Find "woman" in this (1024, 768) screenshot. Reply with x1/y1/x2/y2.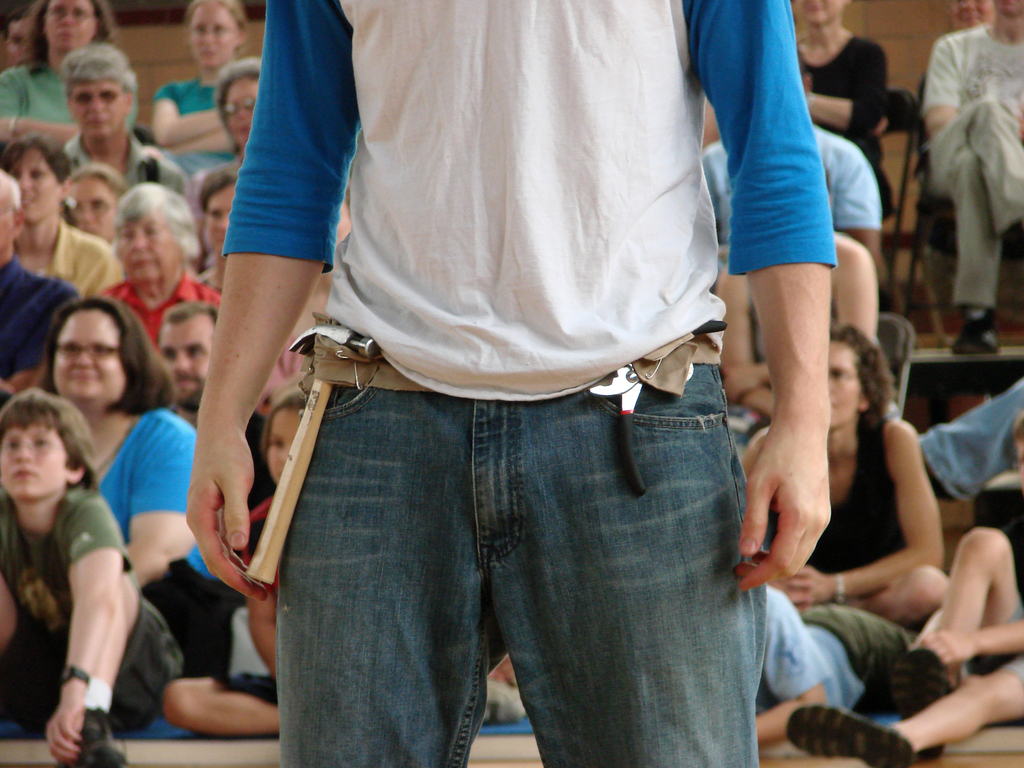
744/324/938/625.
